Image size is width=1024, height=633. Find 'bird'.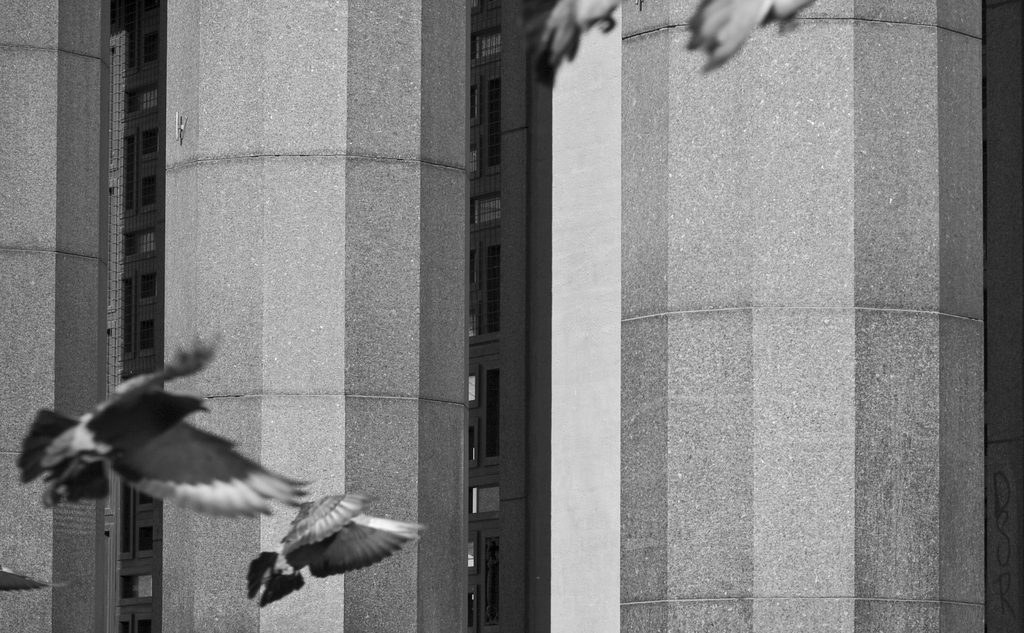
8,323,322,524.
